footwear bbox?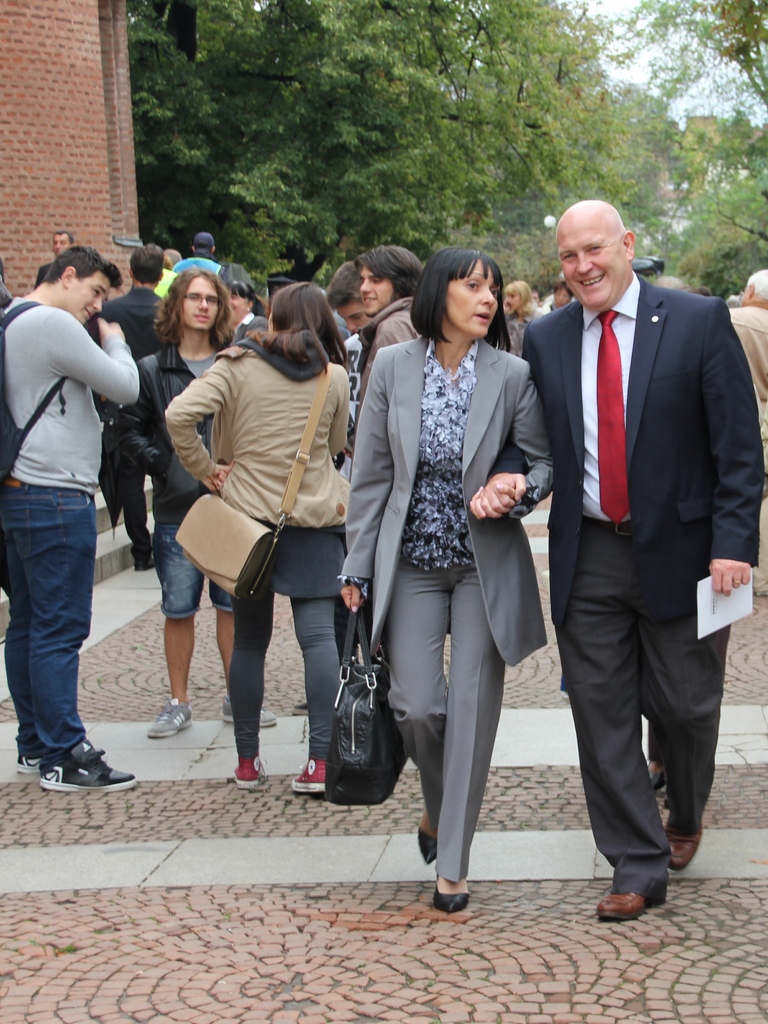
[x1=228, y1=758, x2=267, y2=787]
